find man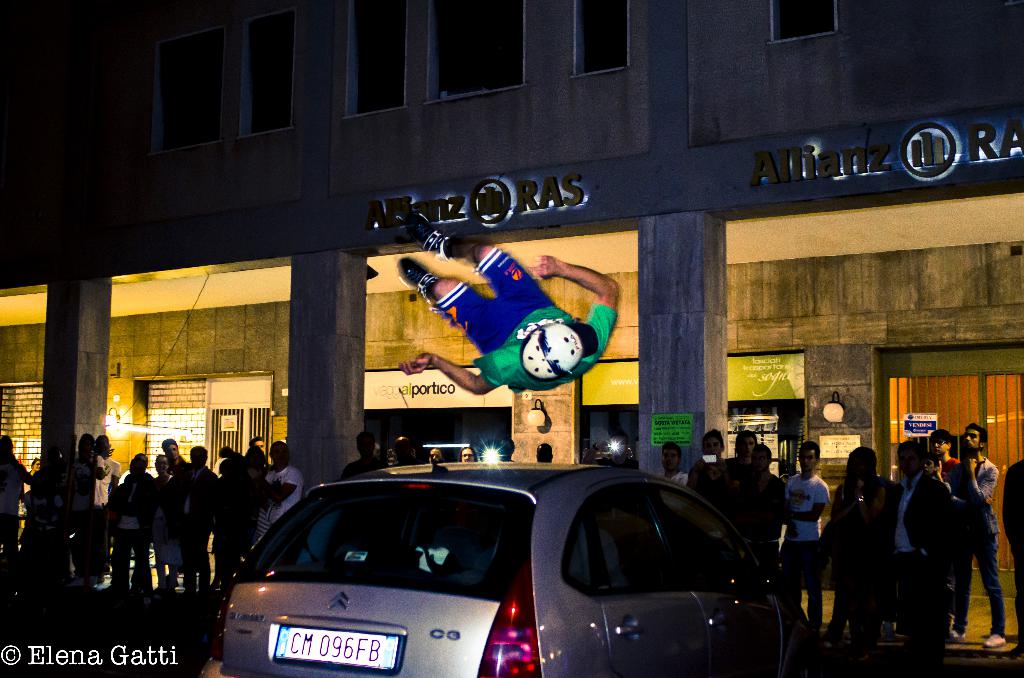
(x1=68, y1=430, x2=108, y2=574)
